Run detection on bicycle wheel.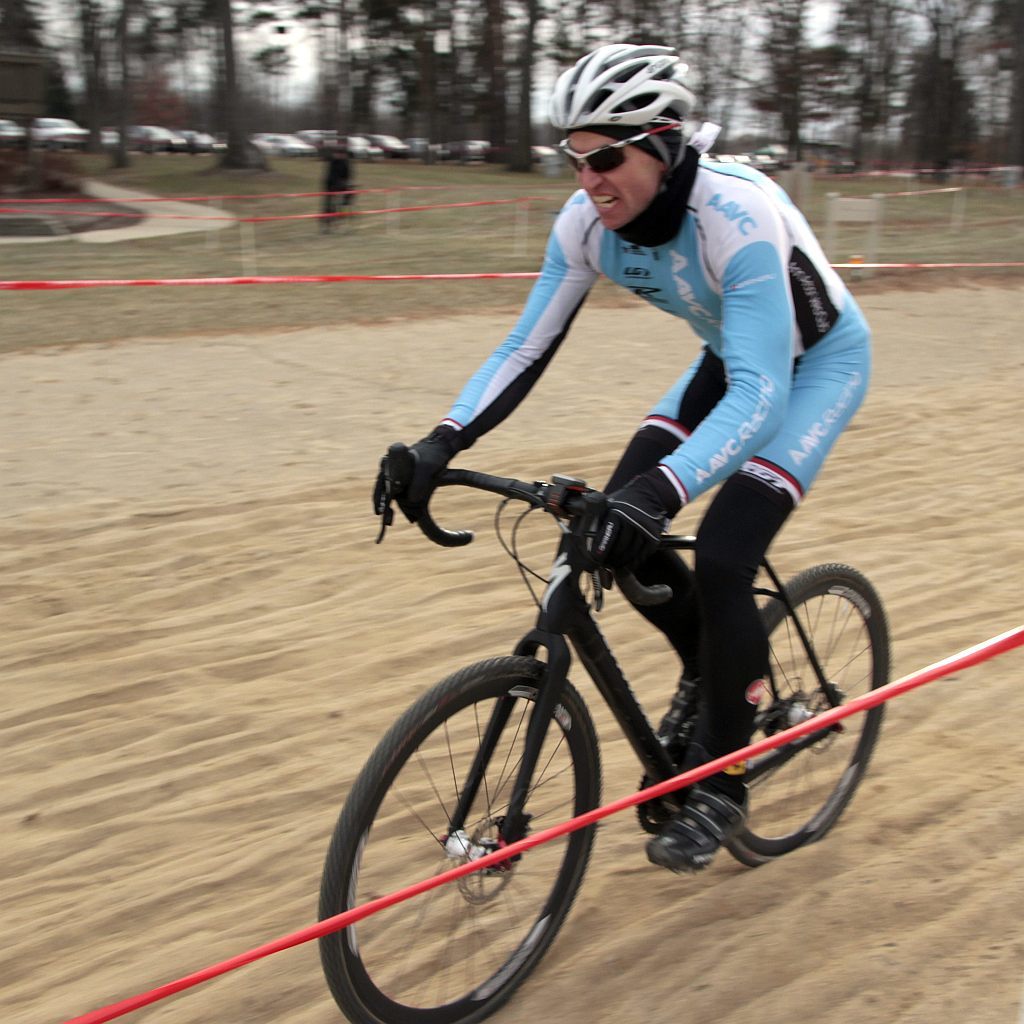
Result: <region>326, 656, 646, 1012</region>.
